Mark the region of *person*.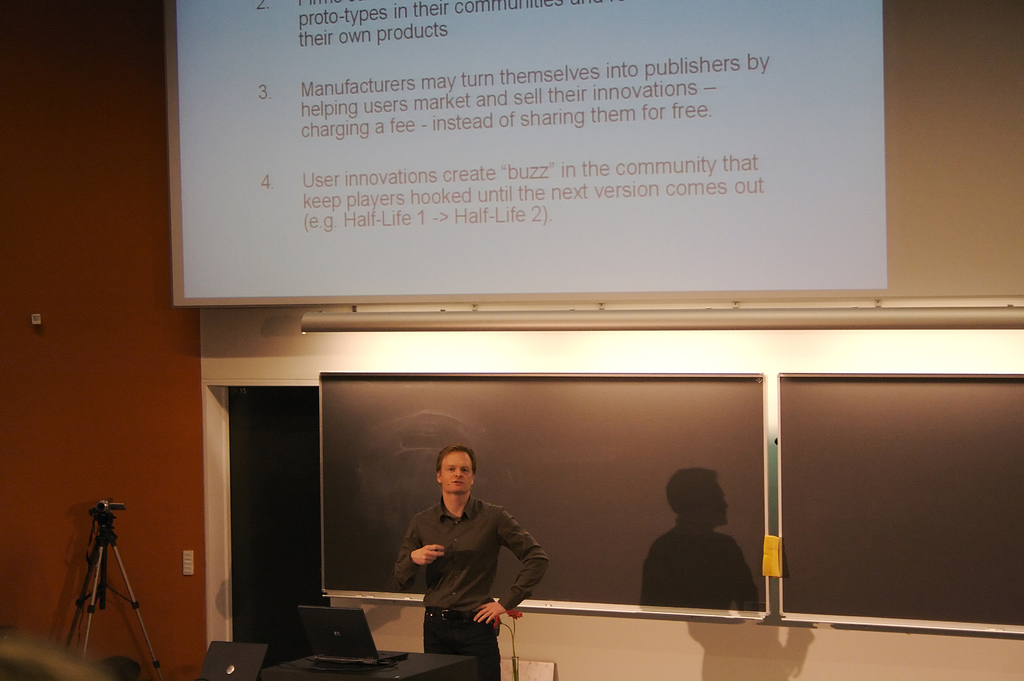
Region: <region>402, 446, 541, 680</region>.
